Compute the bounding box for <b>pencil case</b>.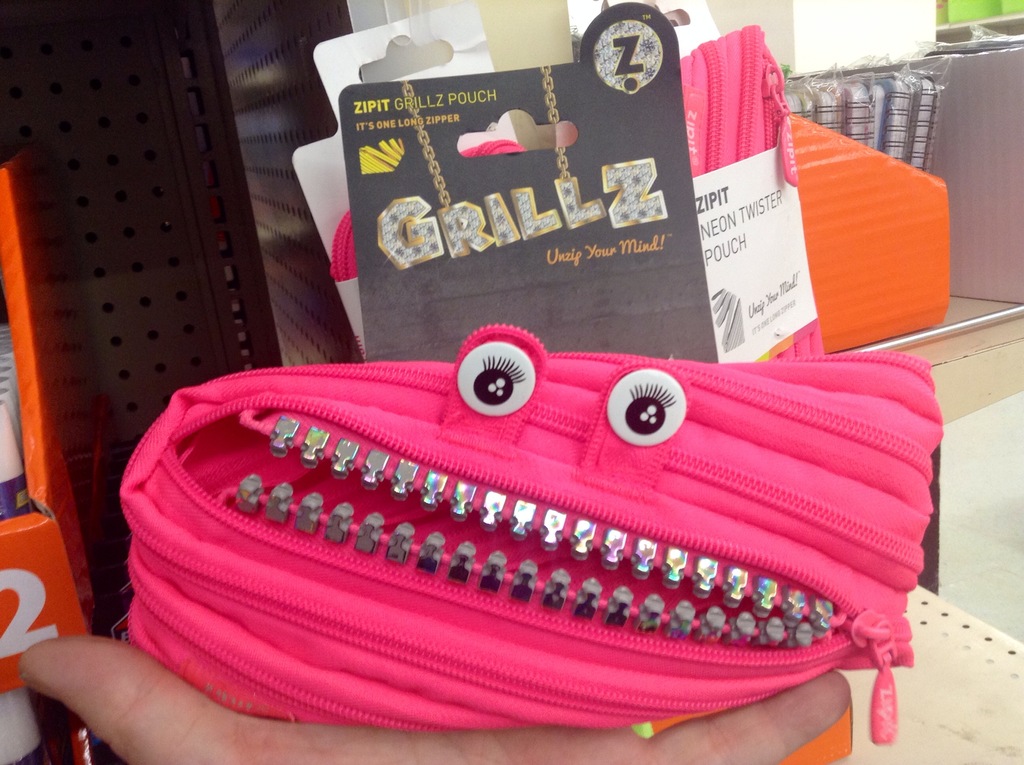
(117,322,946,745).
